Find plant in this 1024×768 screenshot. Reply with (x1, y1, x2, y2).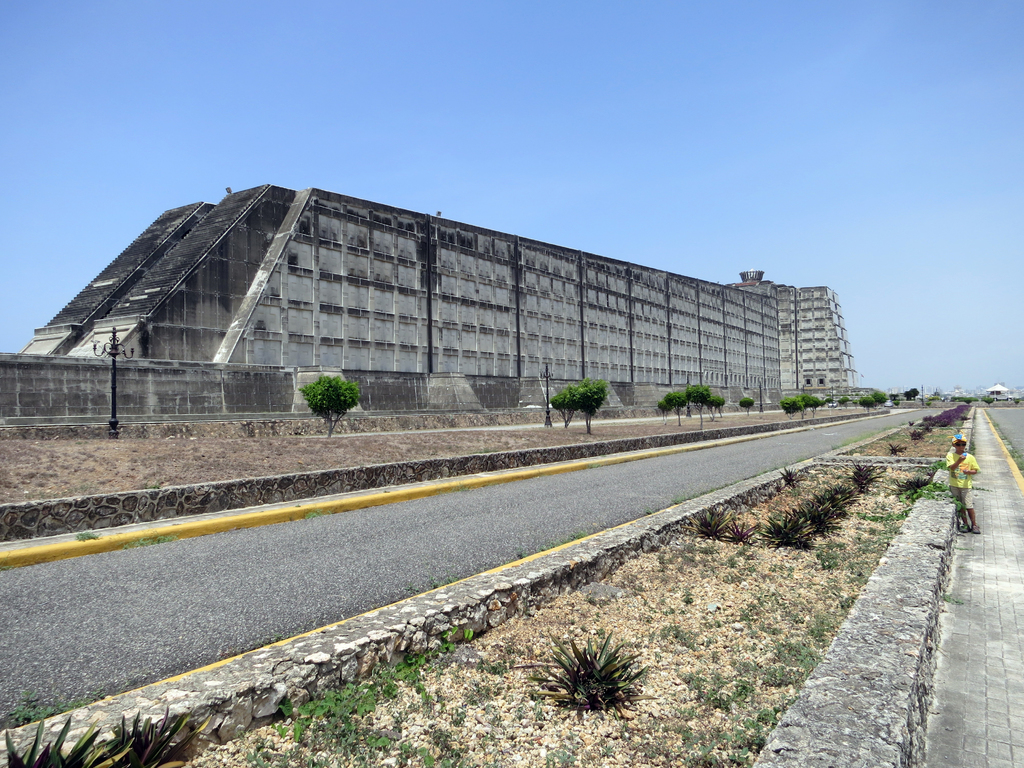
(738, 524, 767, 542).
